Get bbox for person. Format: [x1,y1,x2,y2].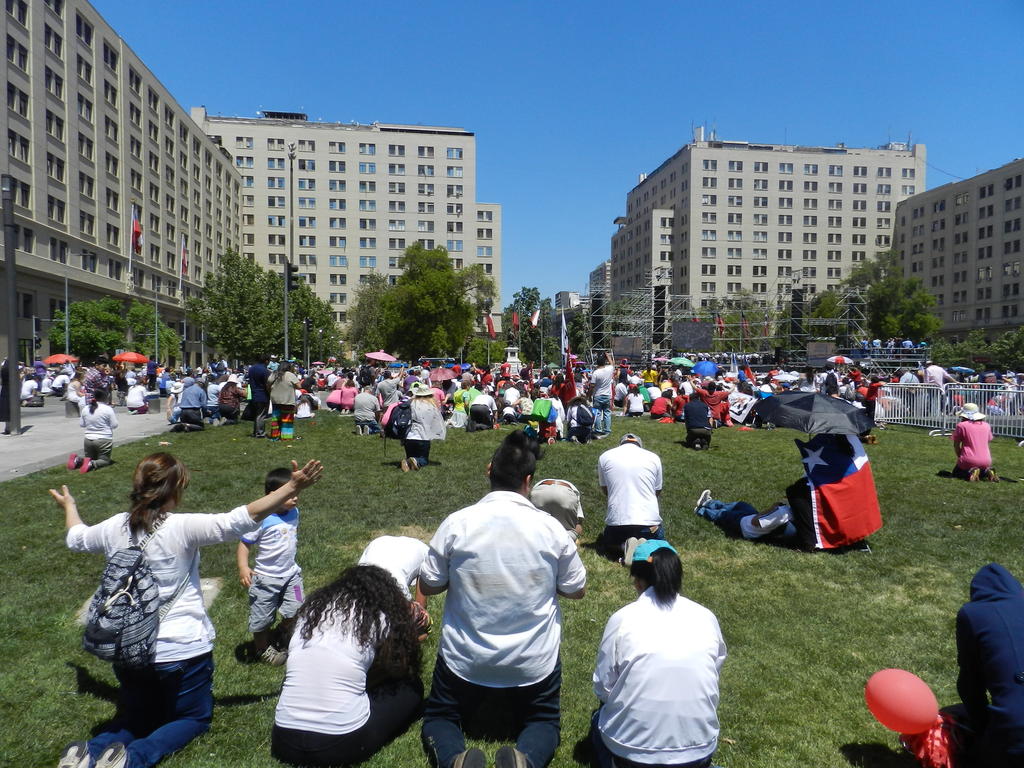
[58,449,264,750].
